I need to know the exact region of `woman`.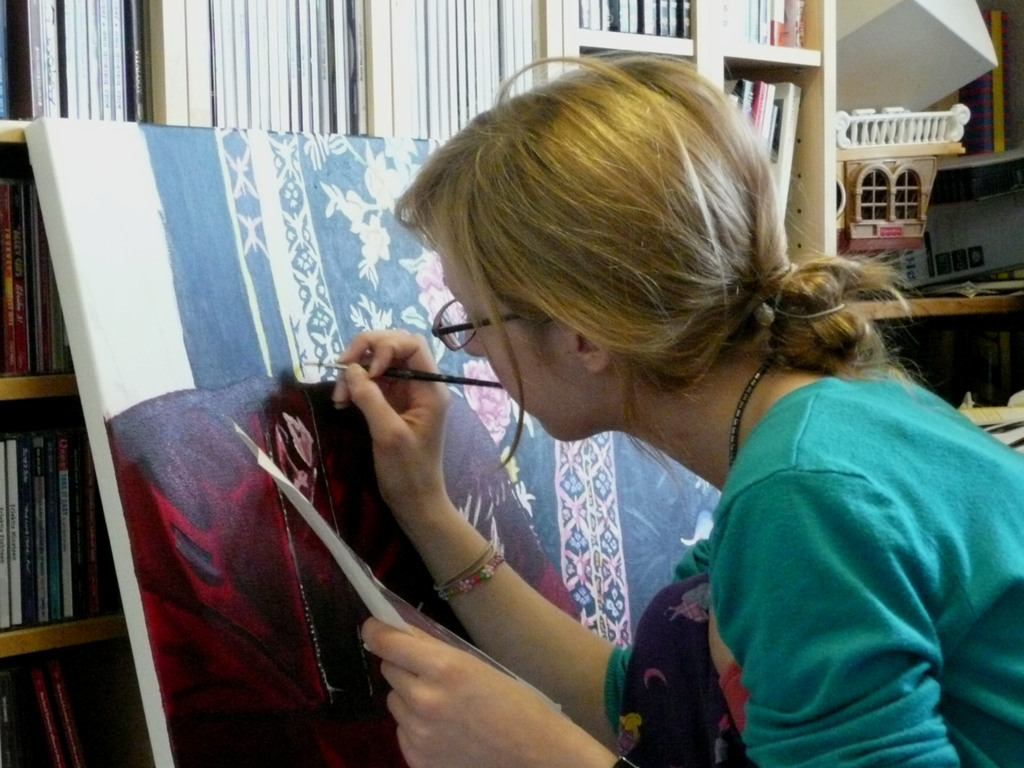
Region: [317, 47, 1023, 765].
